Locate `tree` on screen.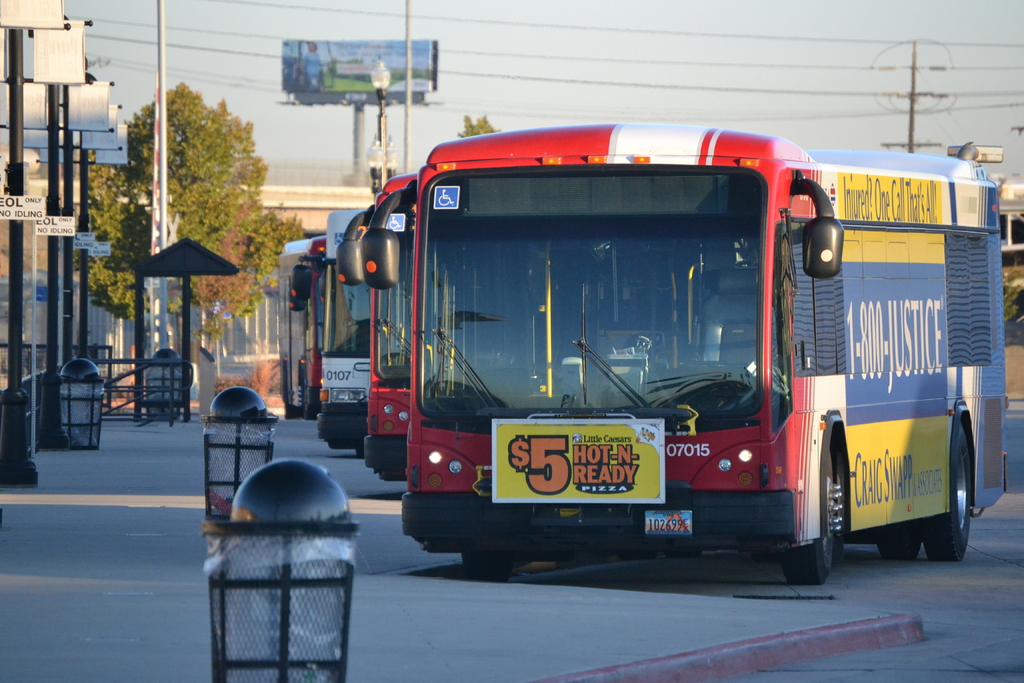
On screen at crop(232, 199, 317, 417).
